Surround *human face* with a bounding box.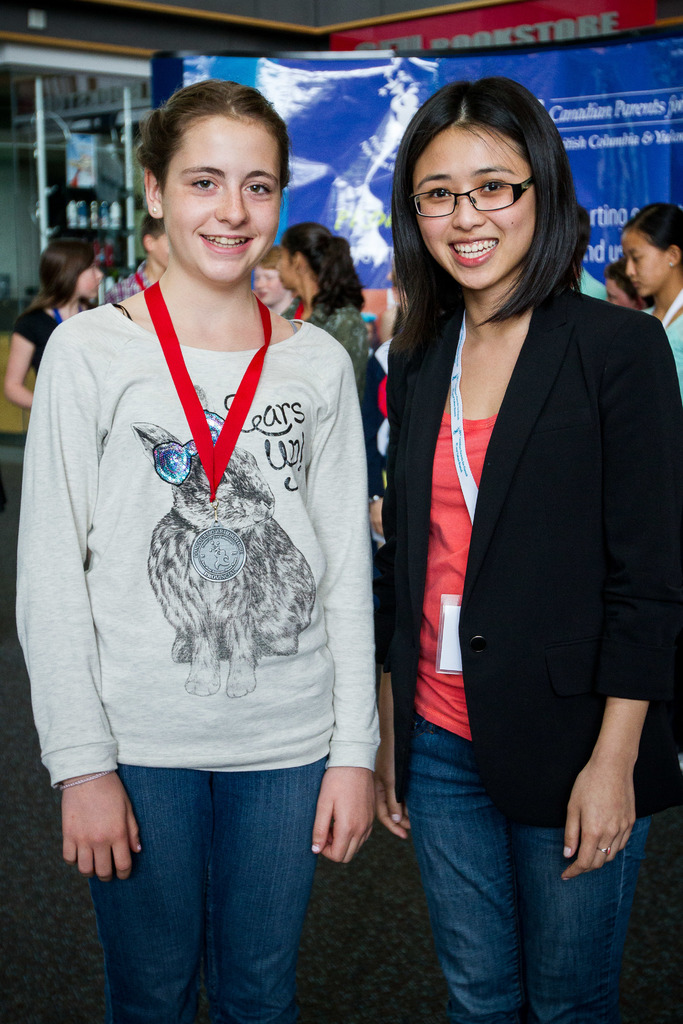
[left=152, top=233, right=169, bottom=264].
